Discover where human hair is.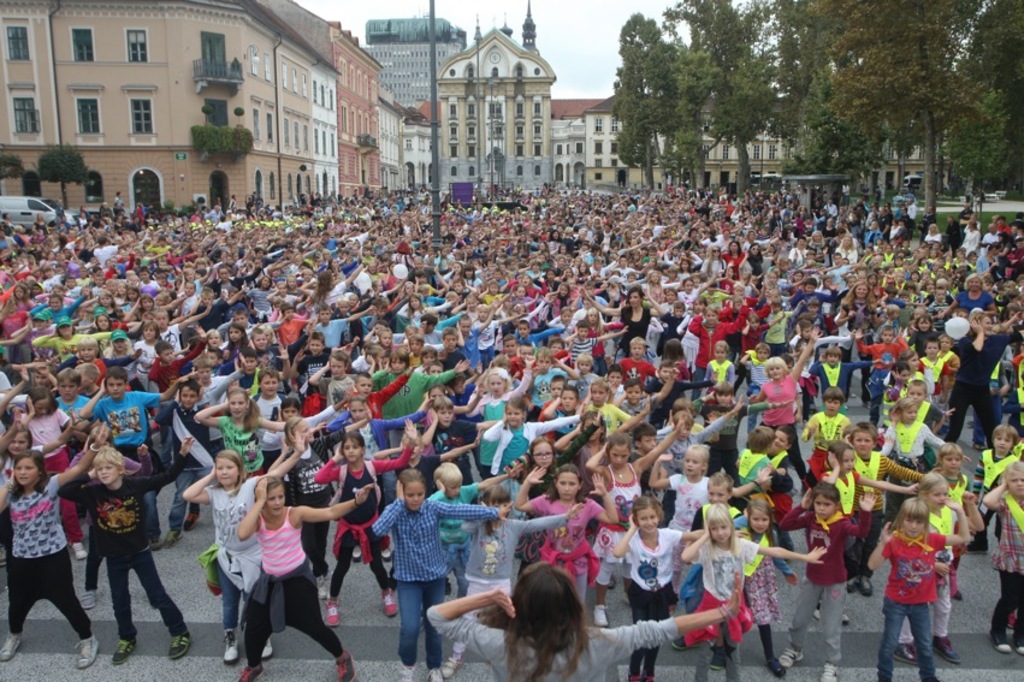
Discovered at x1=828 y1=345 x2=841 y2=355.
